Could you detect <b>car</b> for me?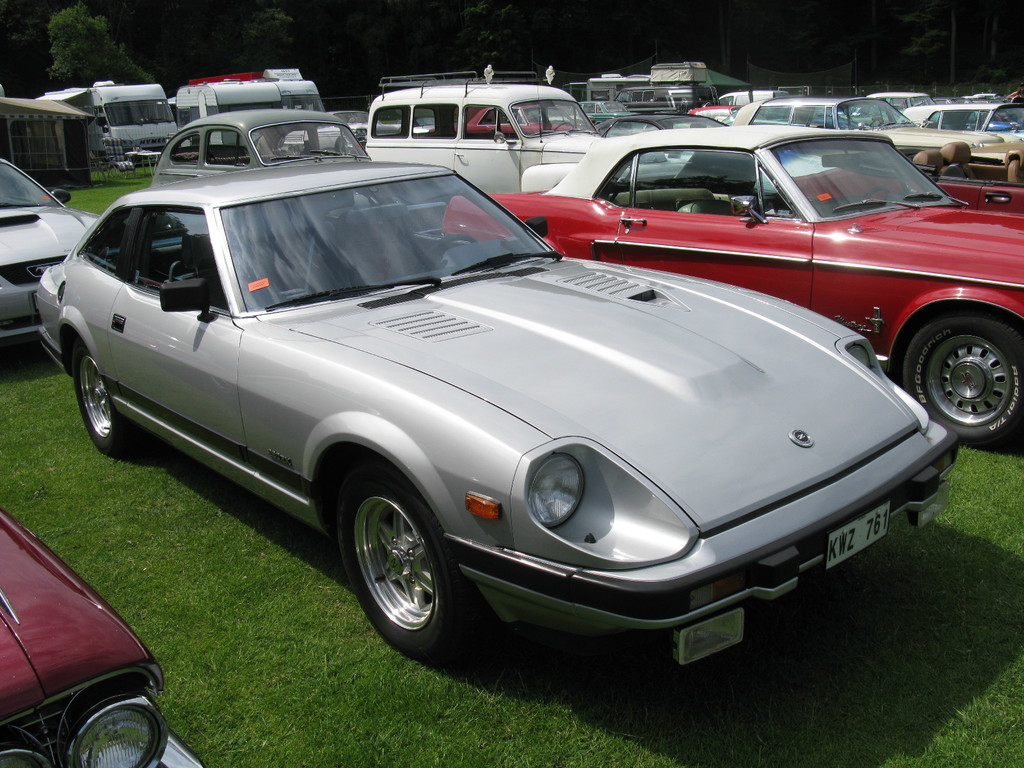
Detection result: bbox(444, 131, 1023, 446).
